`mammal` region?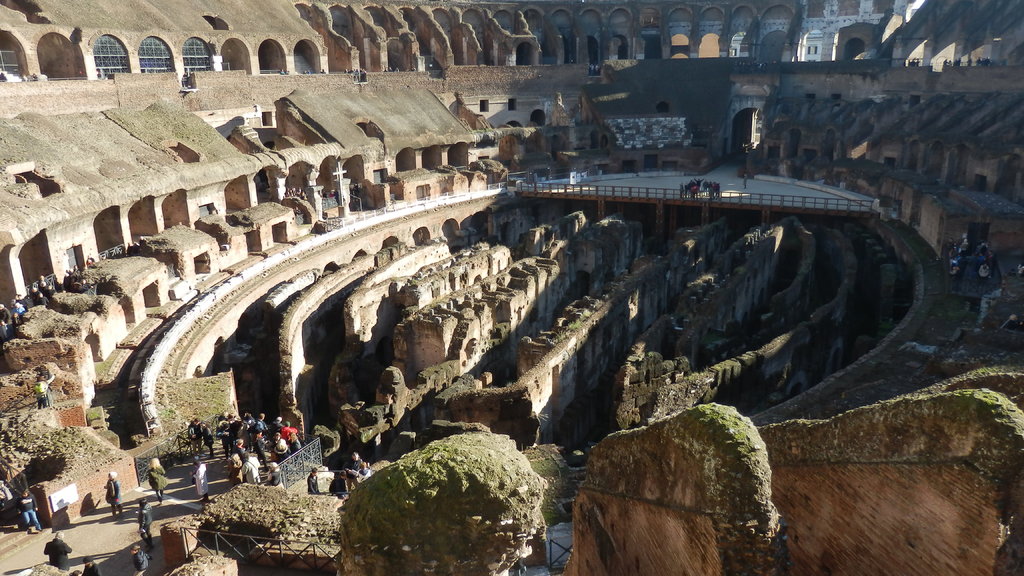
select_region(137, 493, 150, 543)
